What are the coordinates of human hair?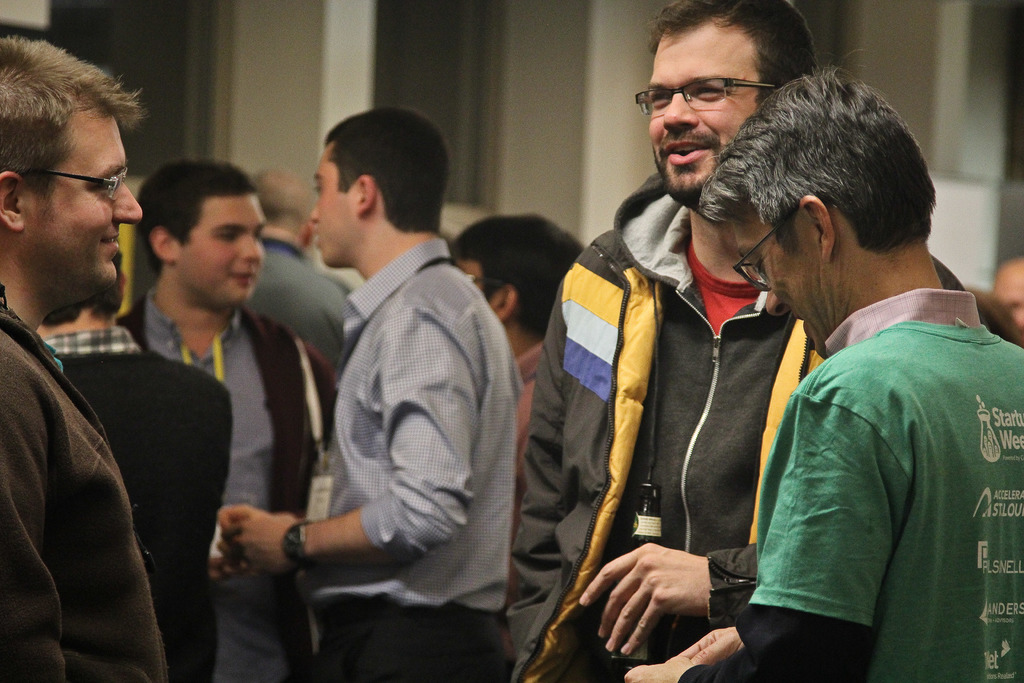
box=[135, 156, 255, 270].
